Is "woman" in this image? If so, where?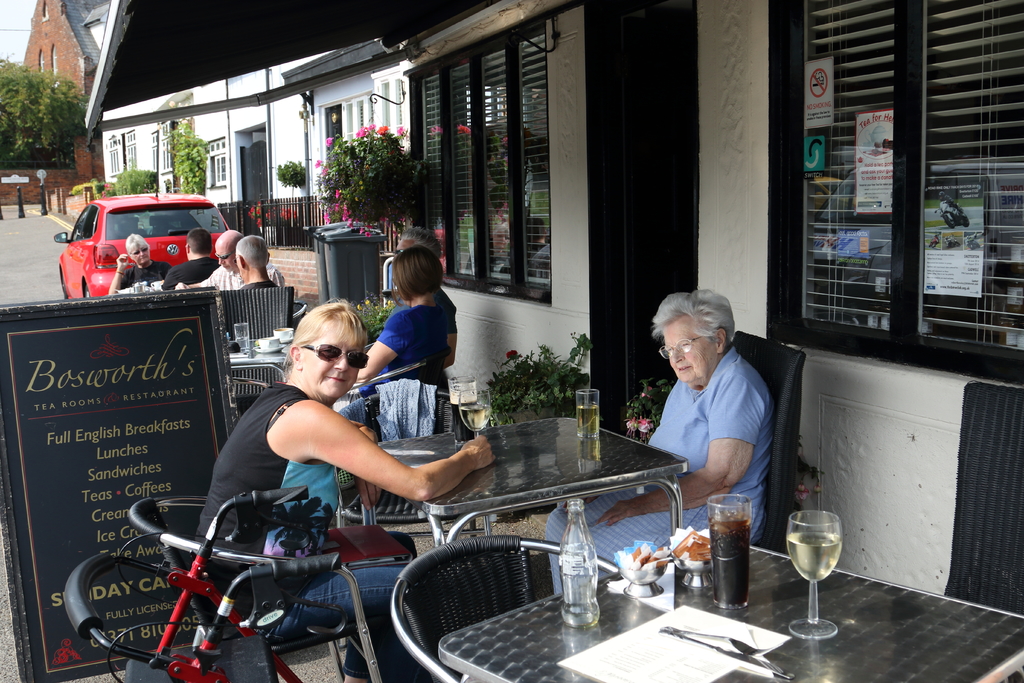
Yes, at rect(540, 292, 776, 592).
